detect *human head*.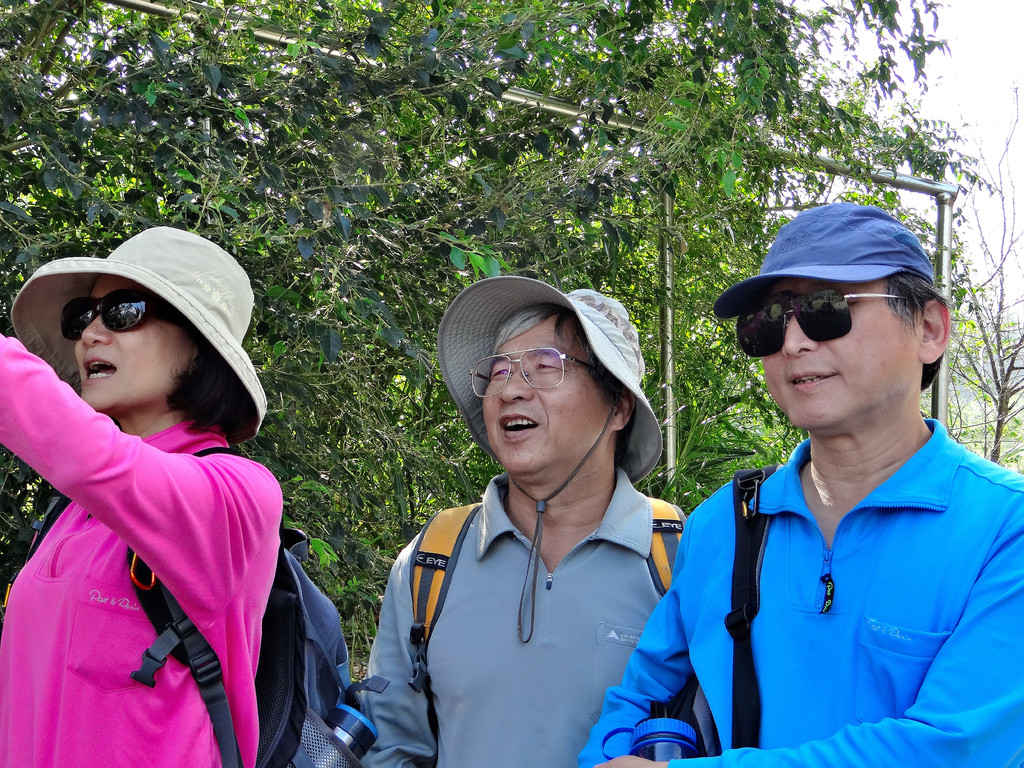
Detected at <box>74,225,250,415</box>.
